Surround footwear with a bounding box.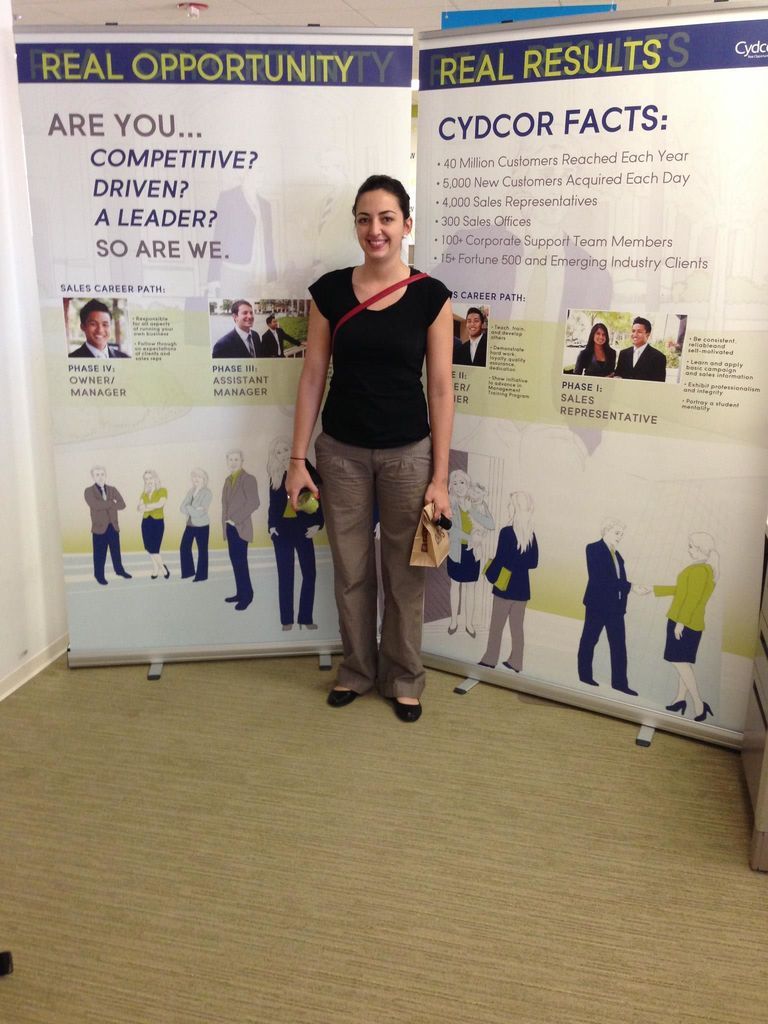
x1=504, y1=659, x2=520, y2=672.
